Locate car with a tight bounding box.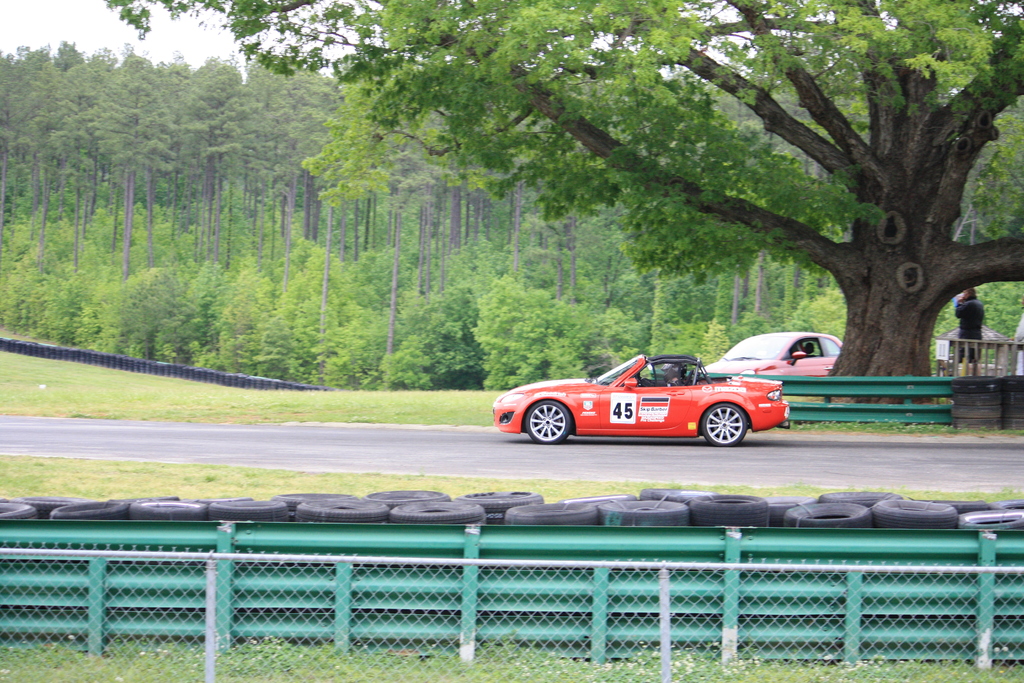
bbox=[497, 344, 804, 457].
